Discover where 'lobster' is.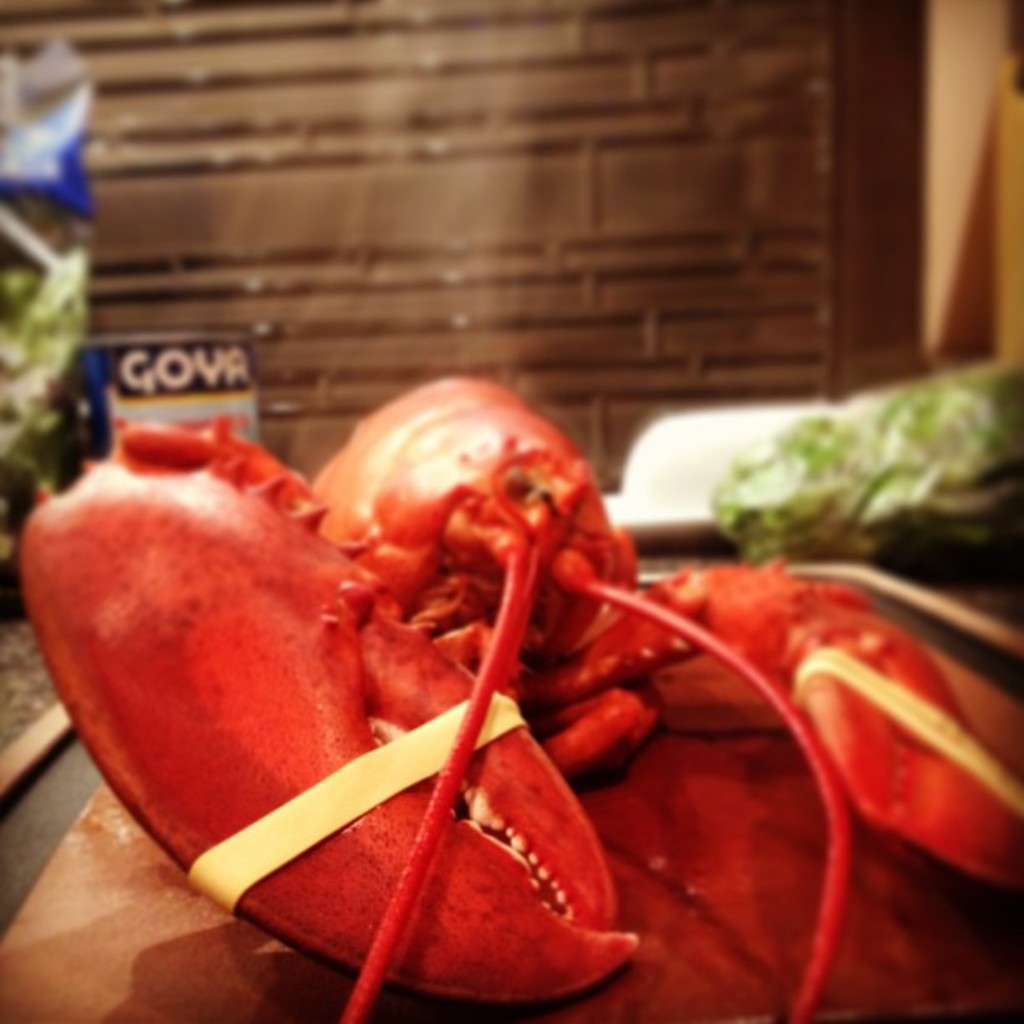
Discovered at l=15, t=368, r=1022, b=1022.
